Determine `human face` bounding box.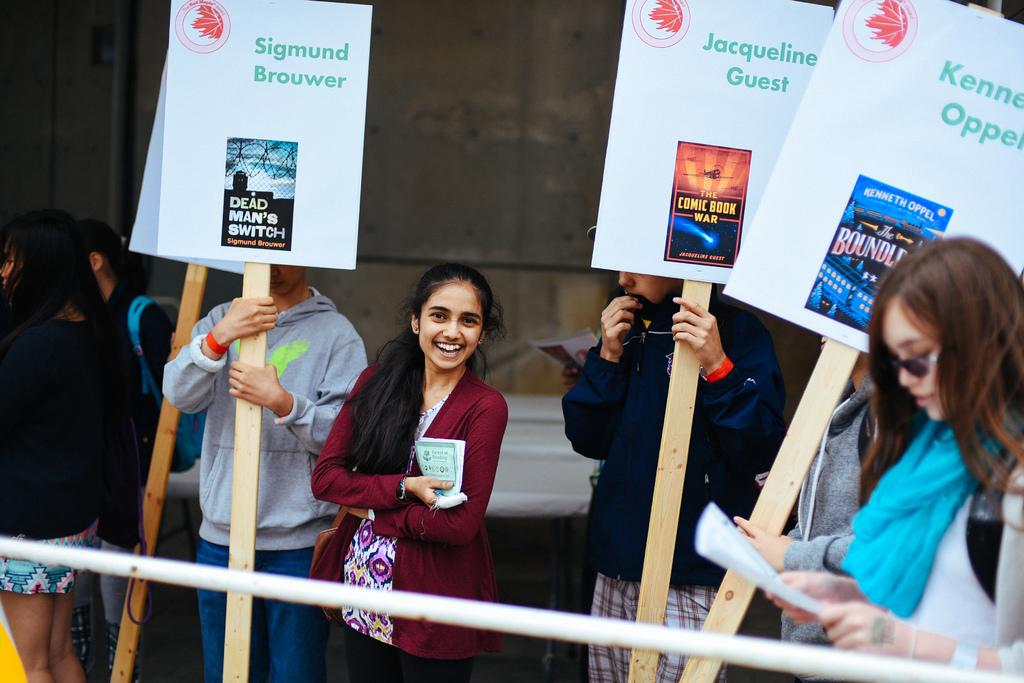
Determined: (269, 262, 304, 293).
